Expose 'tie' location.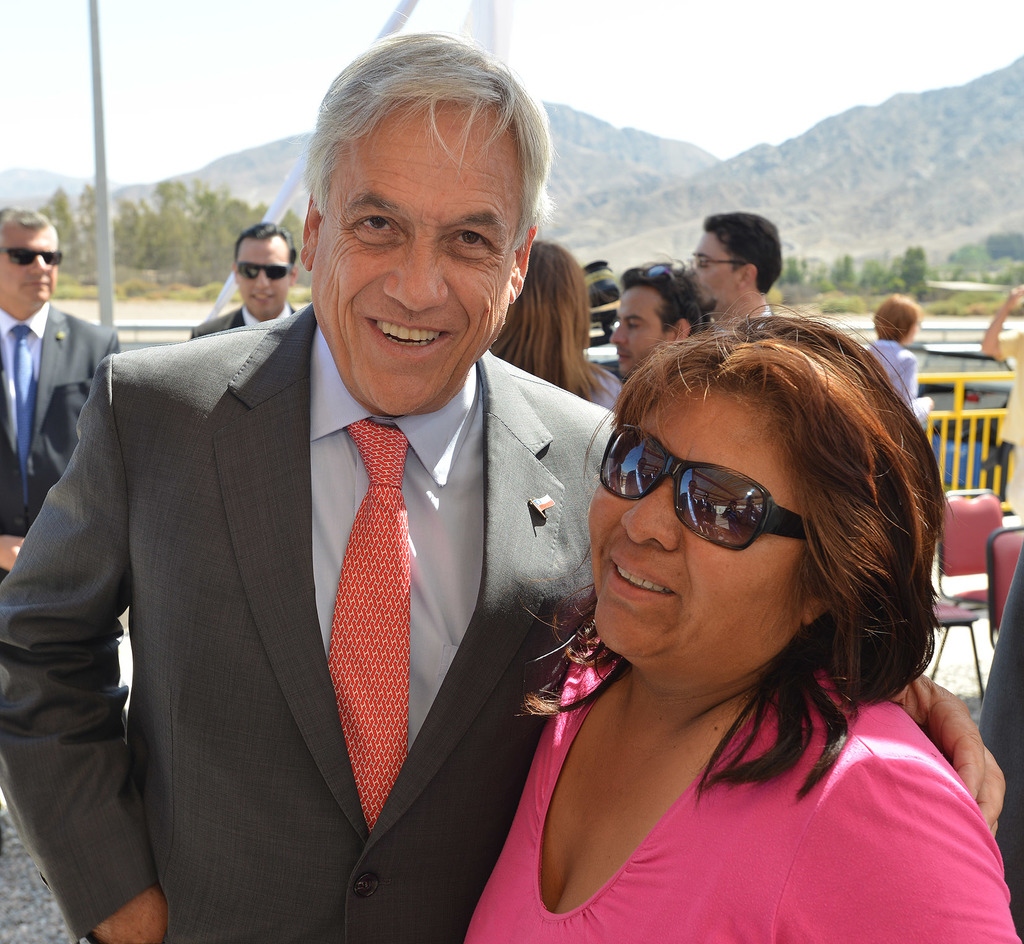
Exposed at locate(4, 320, 36, 514).
